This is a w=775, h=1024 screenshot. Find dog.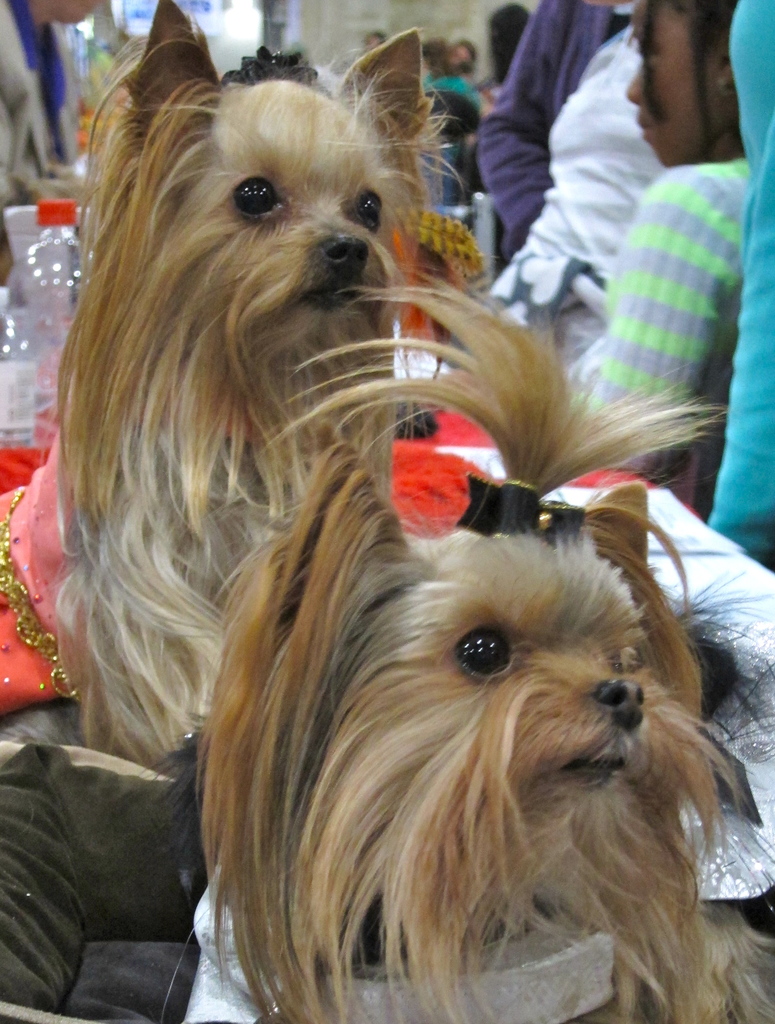
Bounding box: {"left": 191, "top": 270, "right": 774, "bottom": 1023}.
